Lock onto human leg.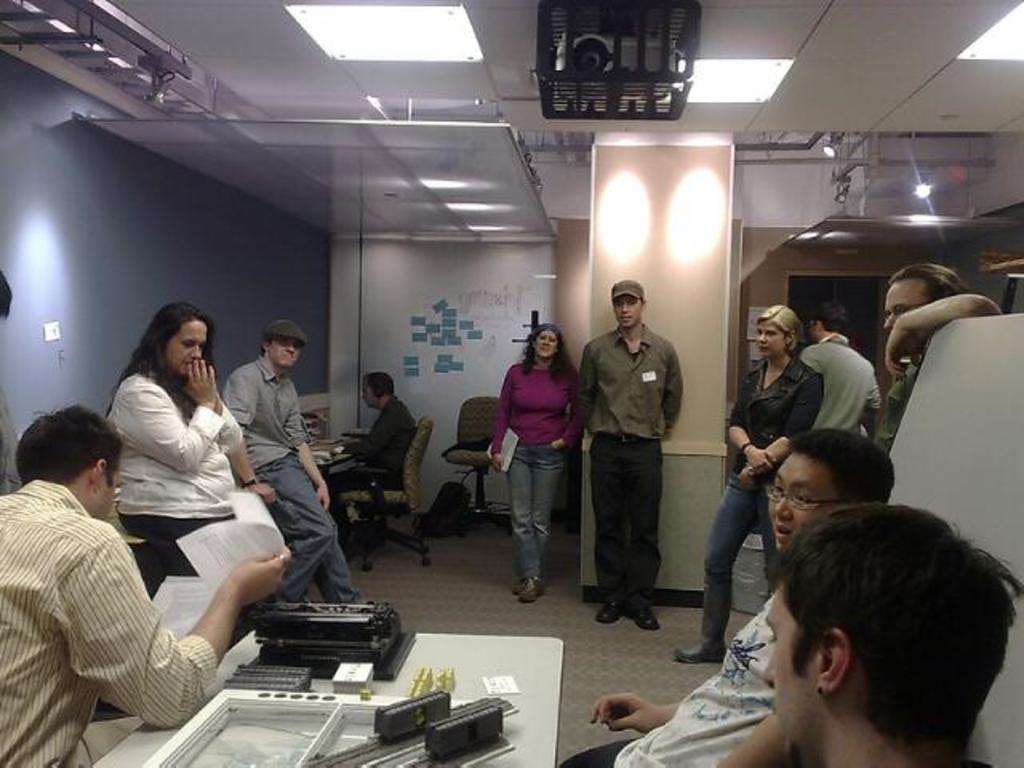
Locked: {"x1": 501, "y1": 442, "x2": 562, "y2": 597}.
